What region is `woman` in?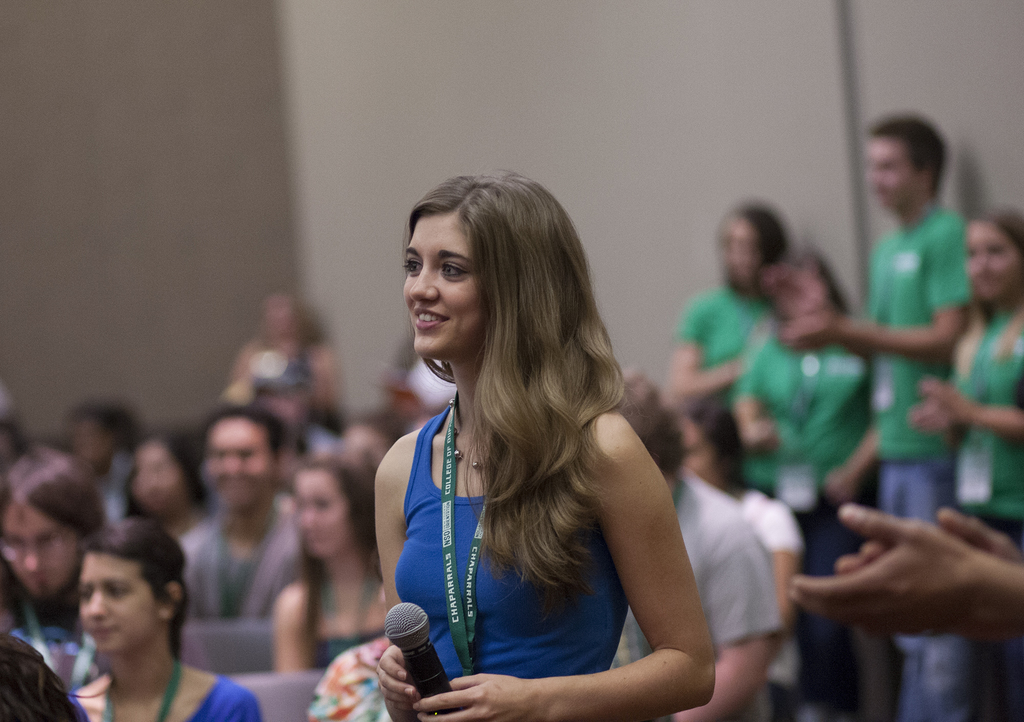
bbox=[70, 518, 268, 721].
